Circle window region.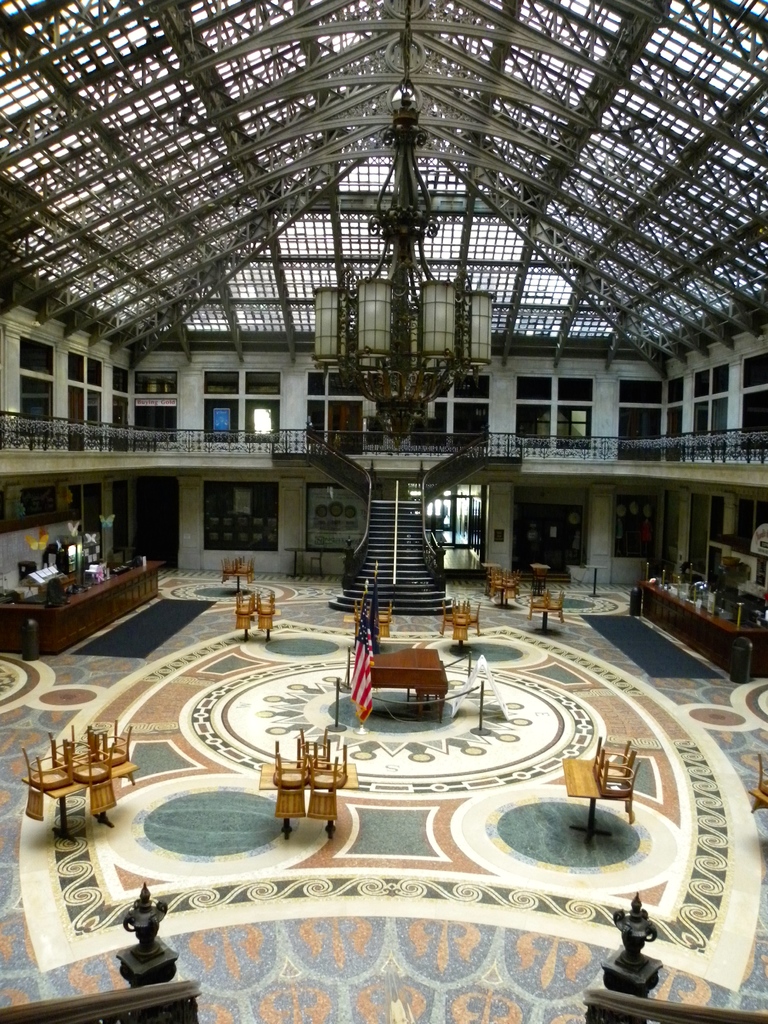
Region: BBox(307, 371, 326, 394).
